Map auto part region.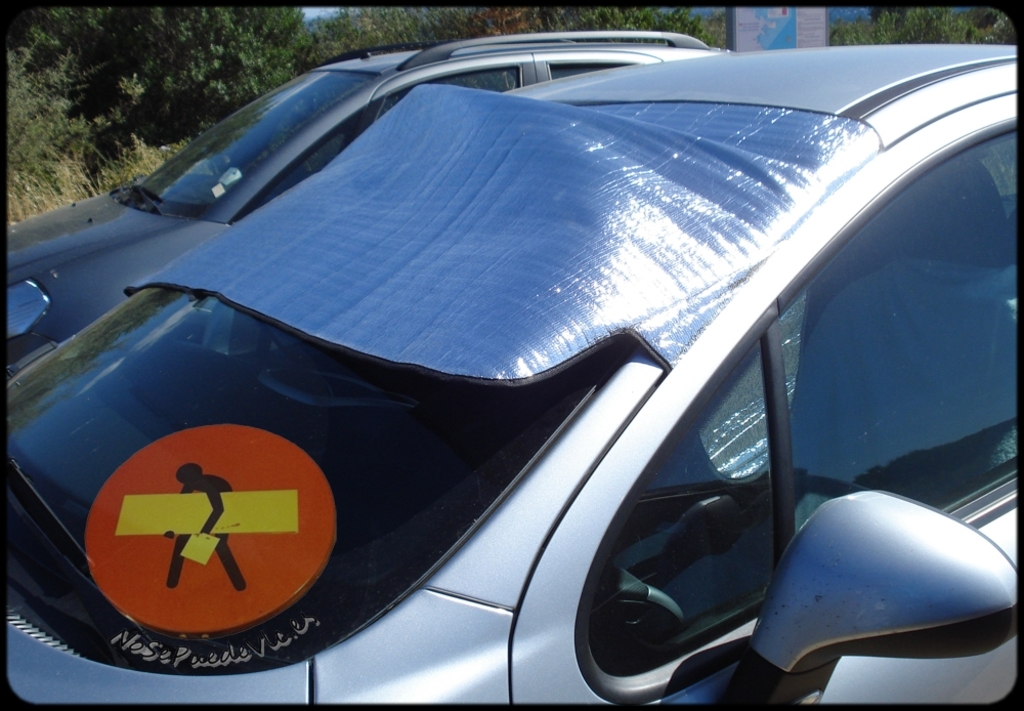
Mapped to [x1=722, y1=479, x2=1023, y2=706].
